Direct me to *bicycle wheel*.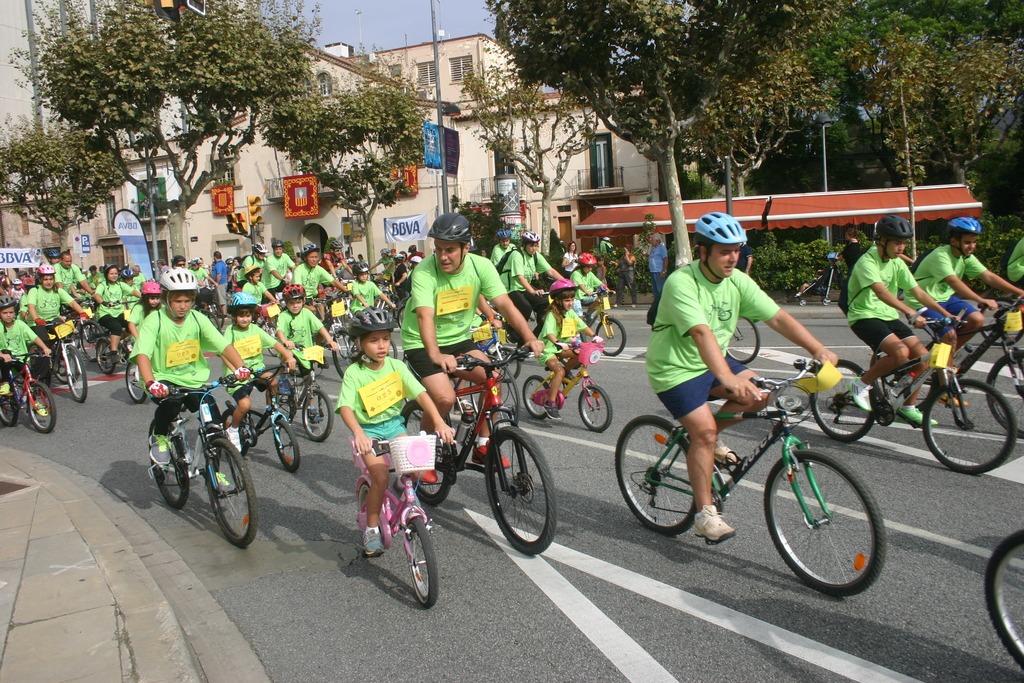
Direction: <region>124, 359, 147, 403</region>.
